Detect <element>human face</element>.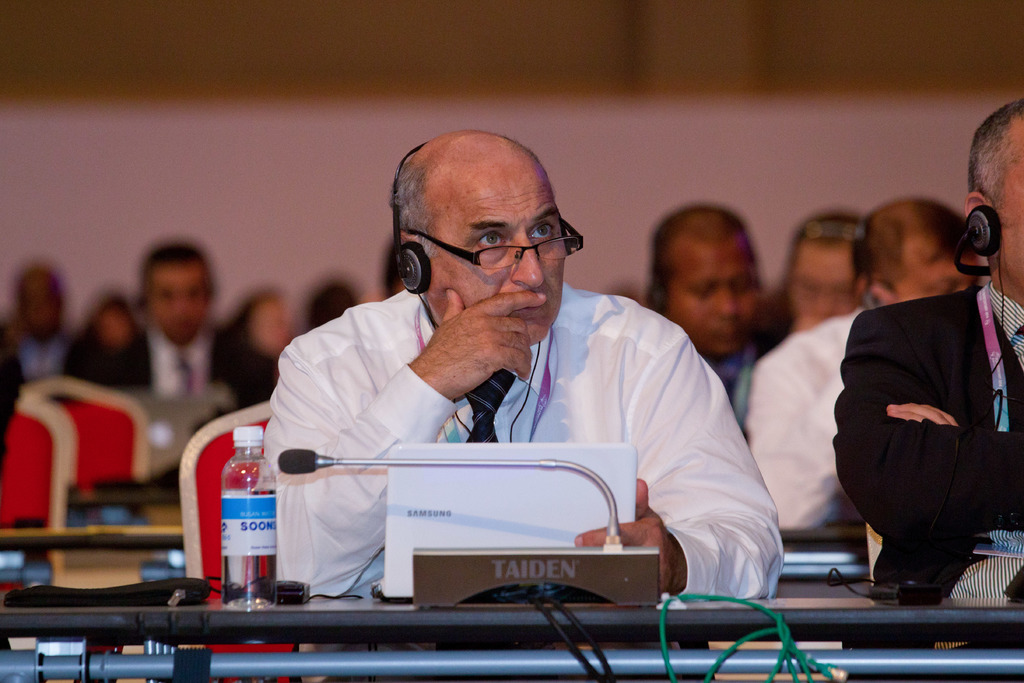
Detected at {"x1": 431, "y1": 154, "x2": 566, "y2": 346}.
